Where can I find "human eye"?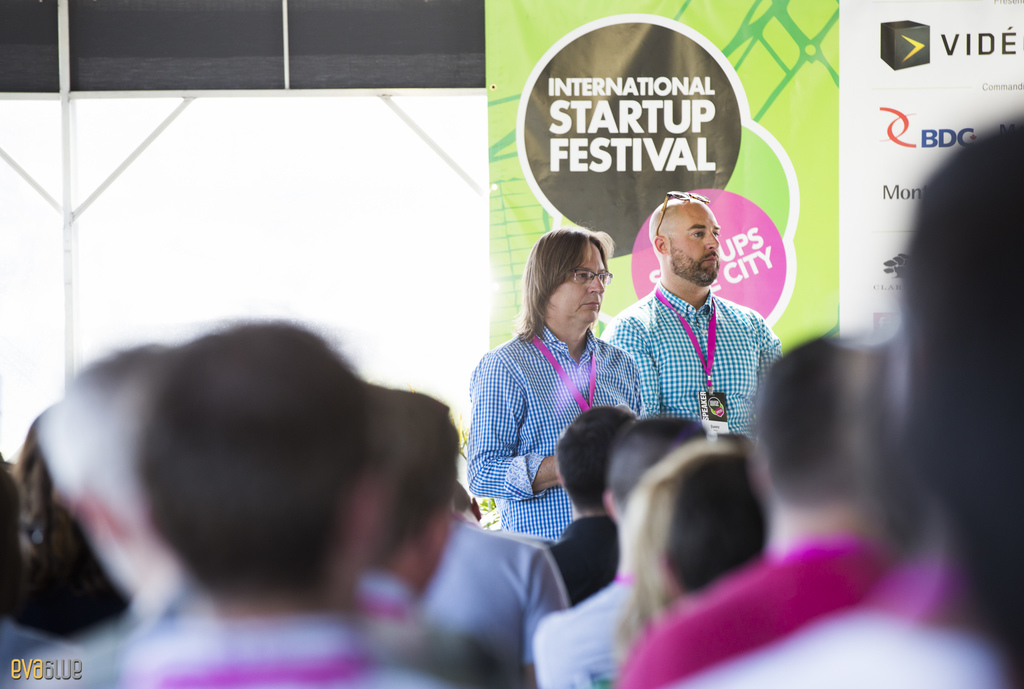
You can find it at 598:272:606:282.
